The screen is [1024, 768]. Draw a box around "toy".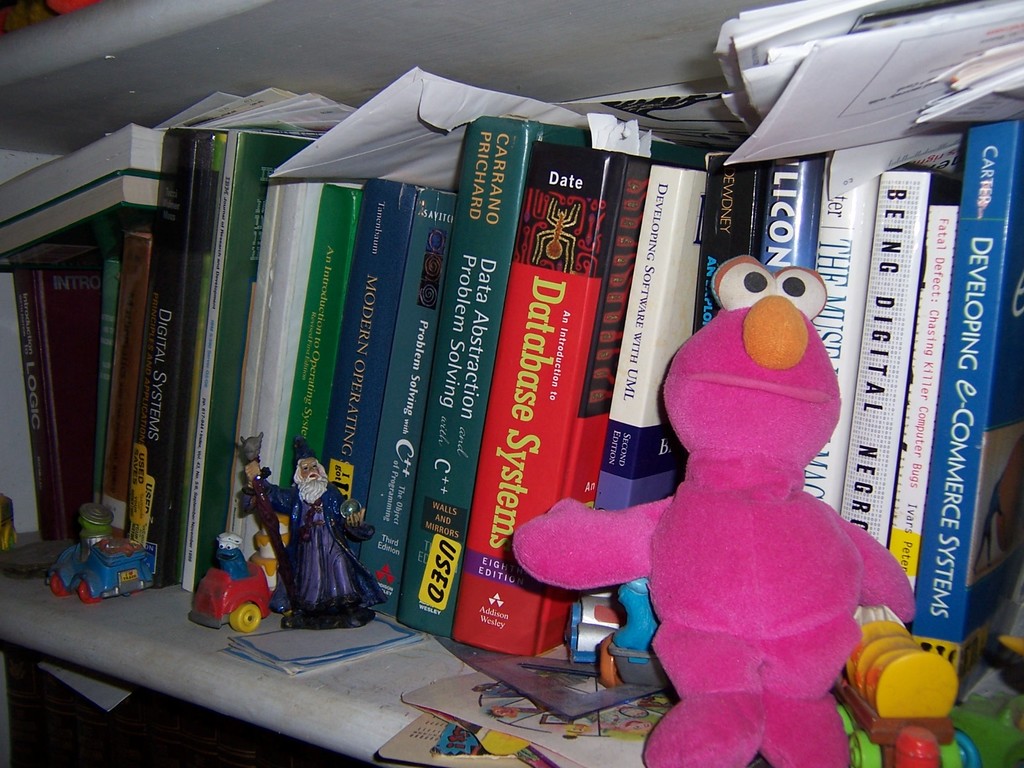
(left=47, top=502, right=155, bottom=604).
